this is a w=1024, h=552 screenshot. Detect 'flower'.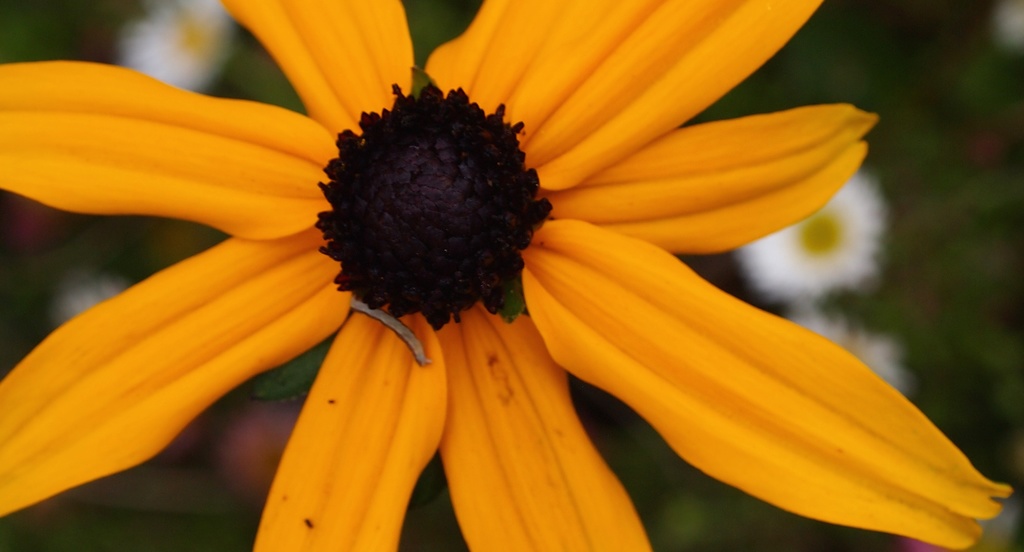
<region>1, 1, 1023, 551</region>.
